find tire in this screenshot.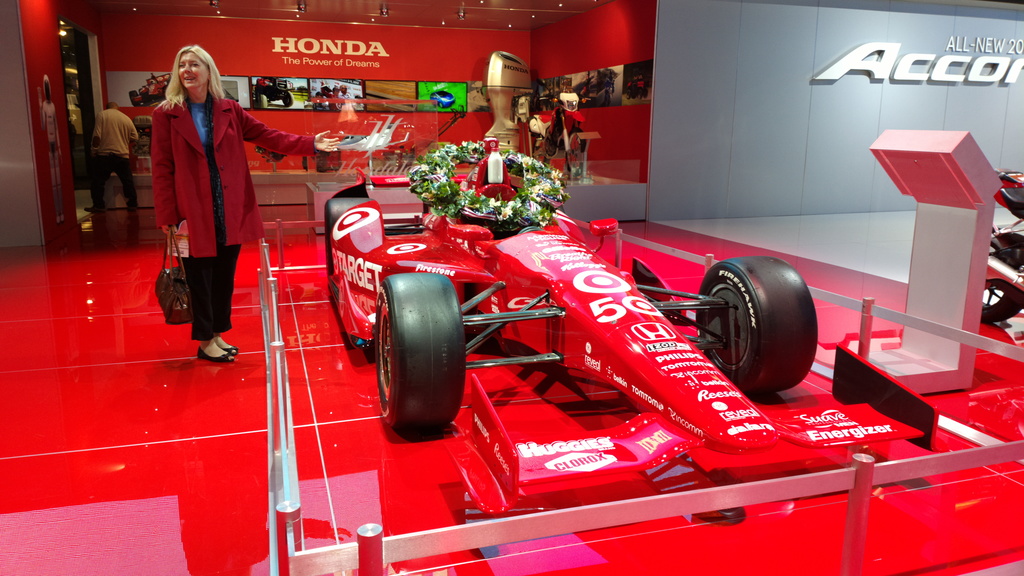
The bounding box for tire is rect(371, 271, 471, 431).
